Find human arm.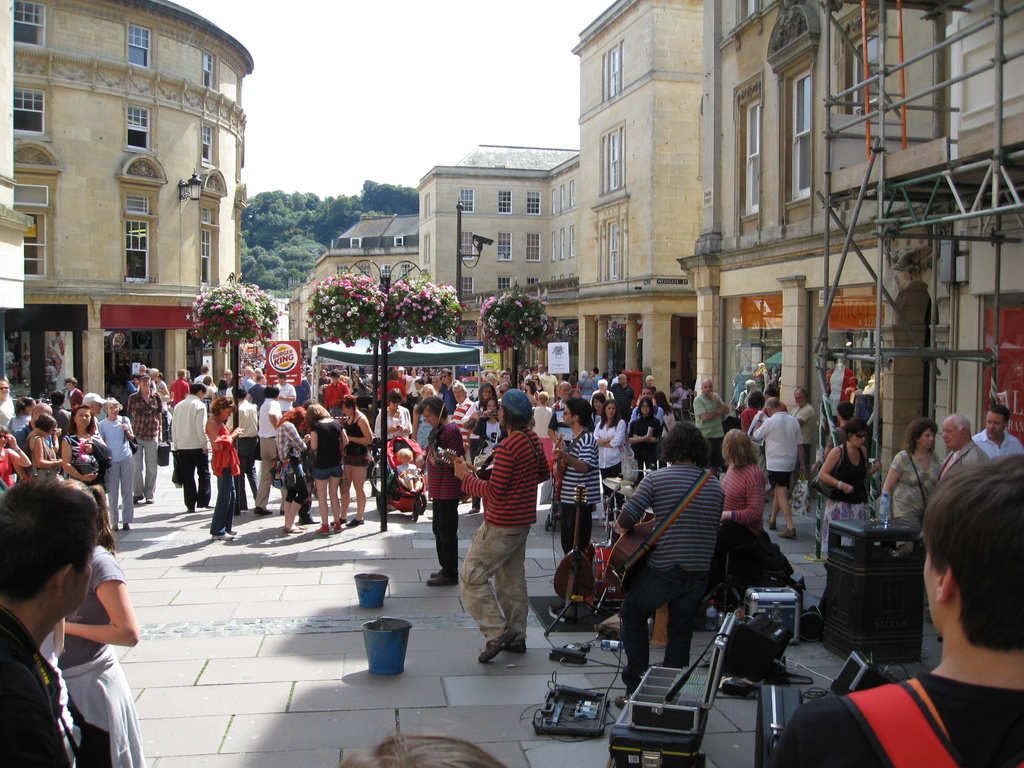
bbox=[619, 476, 650, 532].
